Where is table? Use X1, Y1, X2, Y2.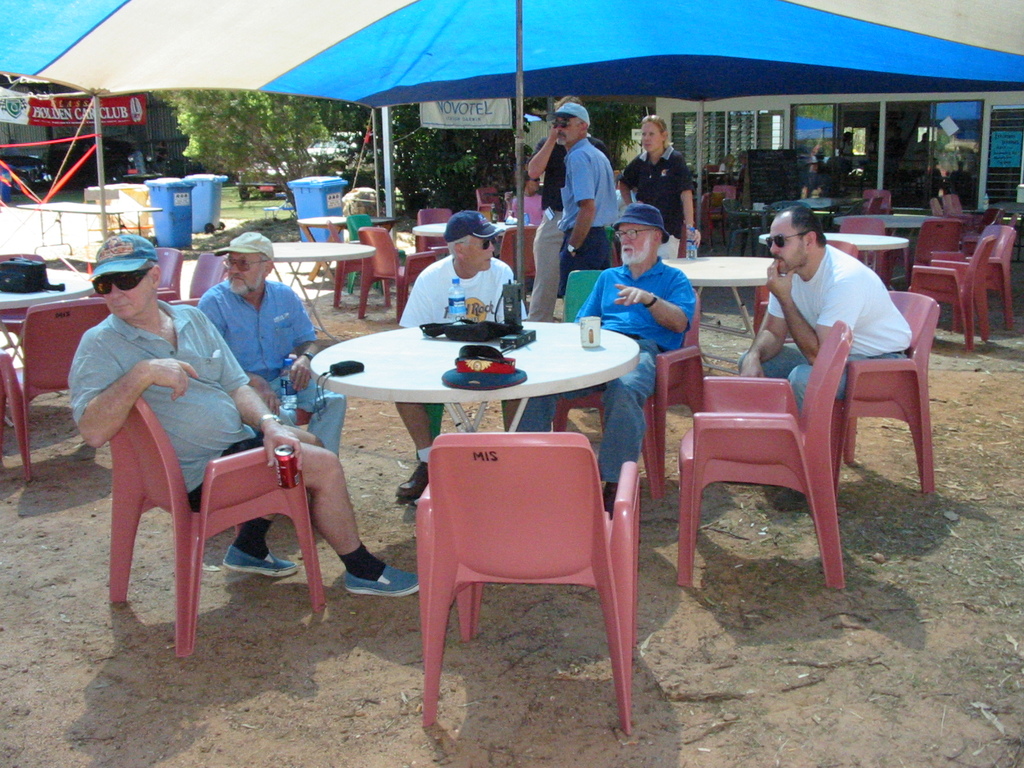
833, 214, 941, 228.
